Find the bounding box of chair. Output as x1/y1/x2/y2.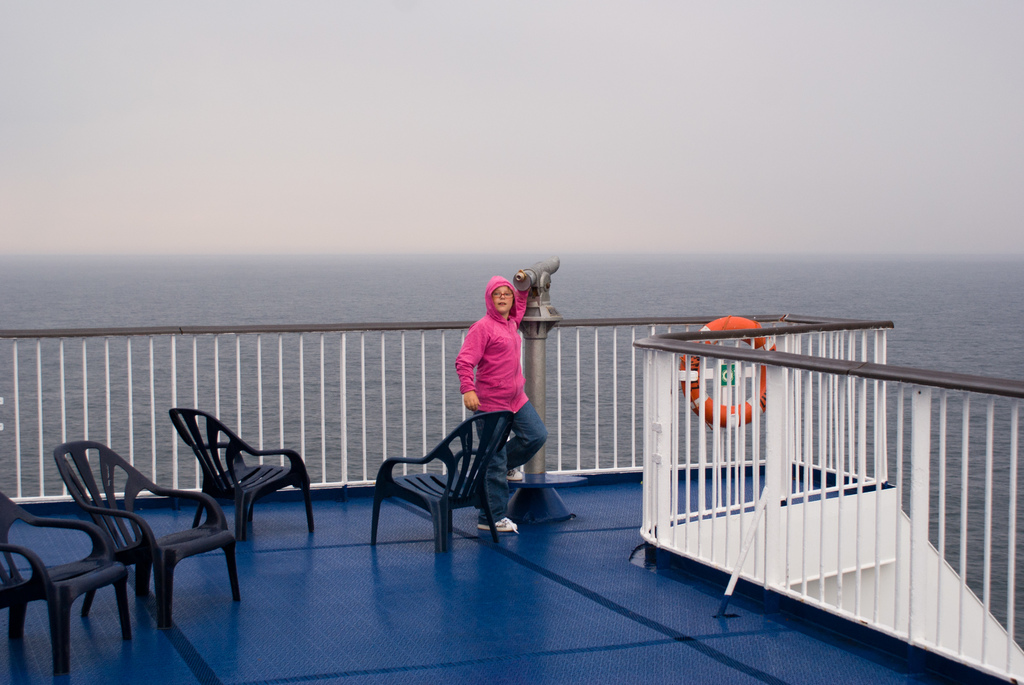
56/440/241/631.
